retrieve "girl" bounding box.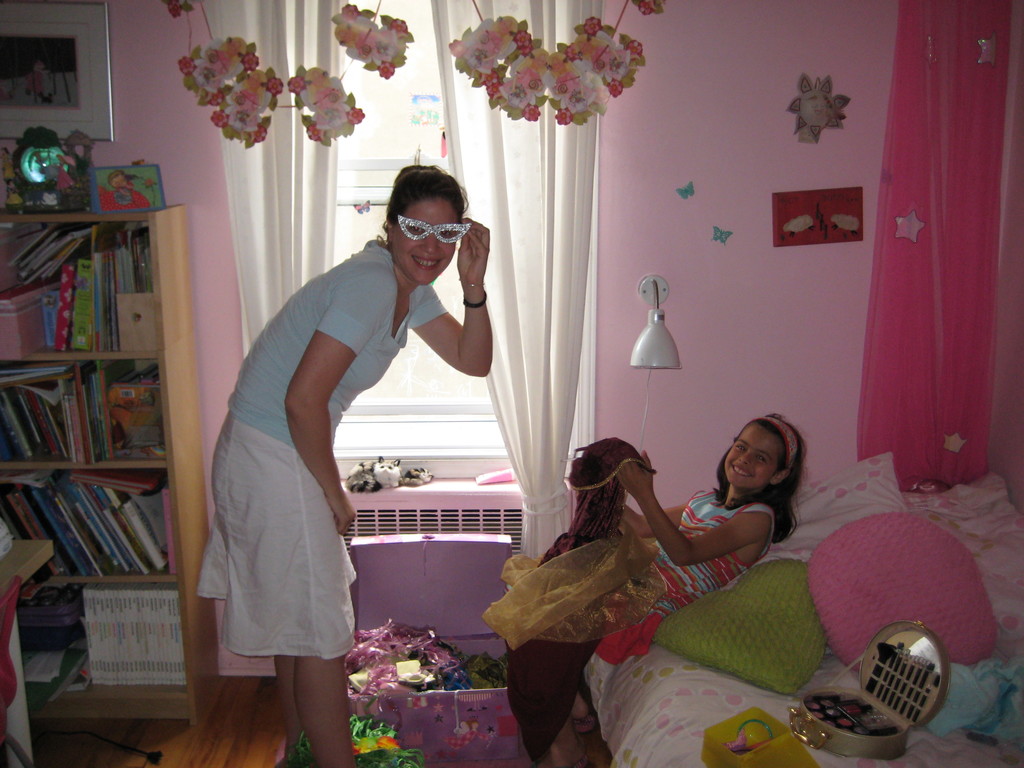
Bounding box: l=499, t=415, r=798, b=762.
